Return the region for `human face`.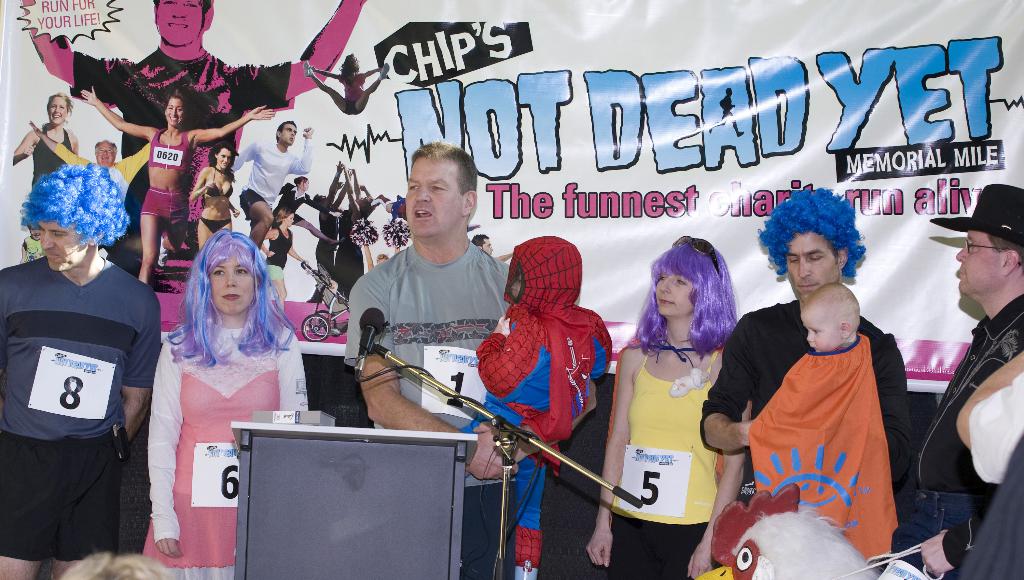
select_region(155, 0, 204, 47).
